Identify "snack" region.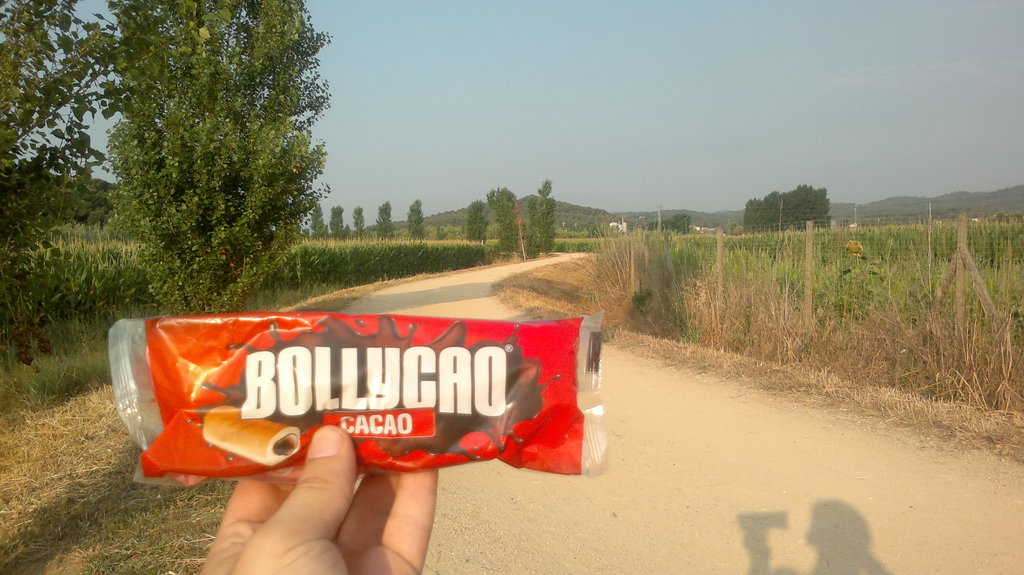
Region: (left=103, top=296, right=606, bottom=497).
